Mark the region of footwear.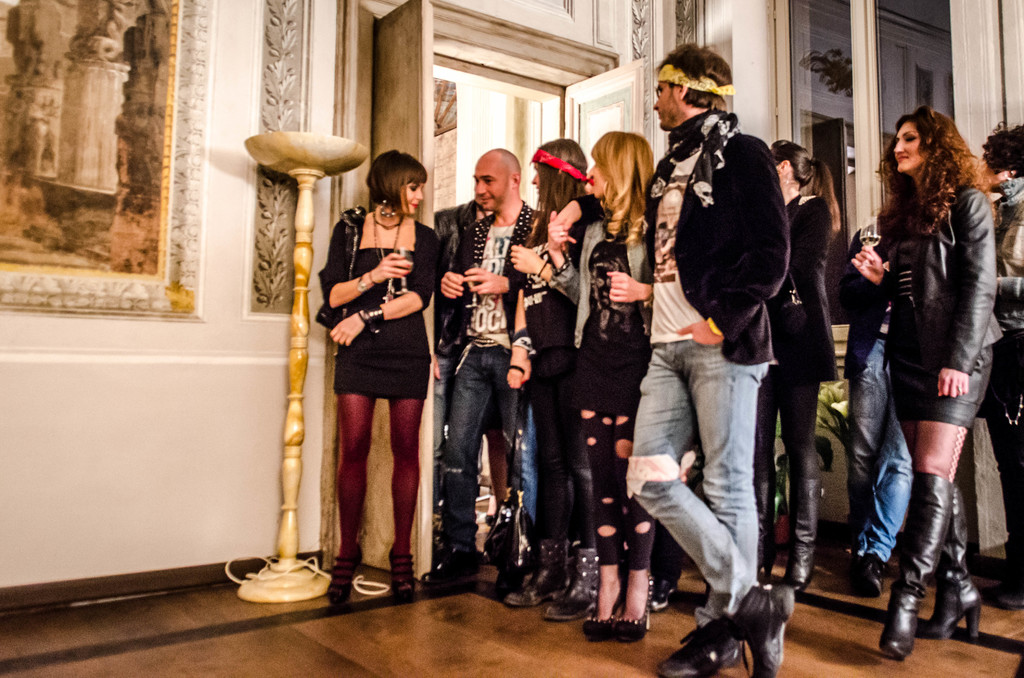
Region: locate(504, 535, 576, 606).
